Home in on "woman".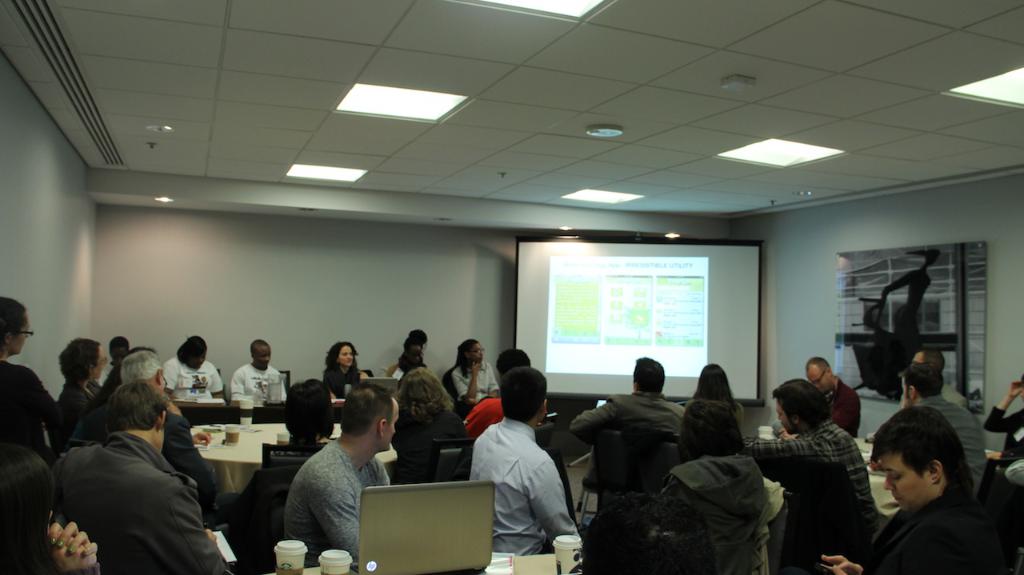
Homed in at pyautogui.locateOnScreen(686, 364, 743, 433).
